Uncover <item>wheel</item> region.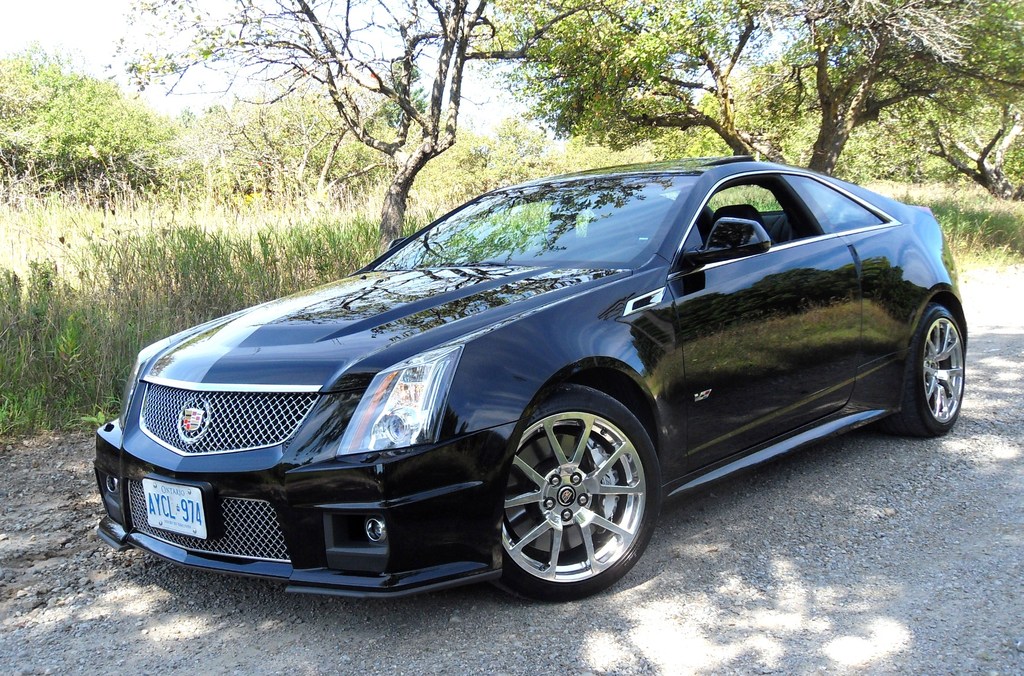
Uncovered: BBox(490, 391, 660, 594).
